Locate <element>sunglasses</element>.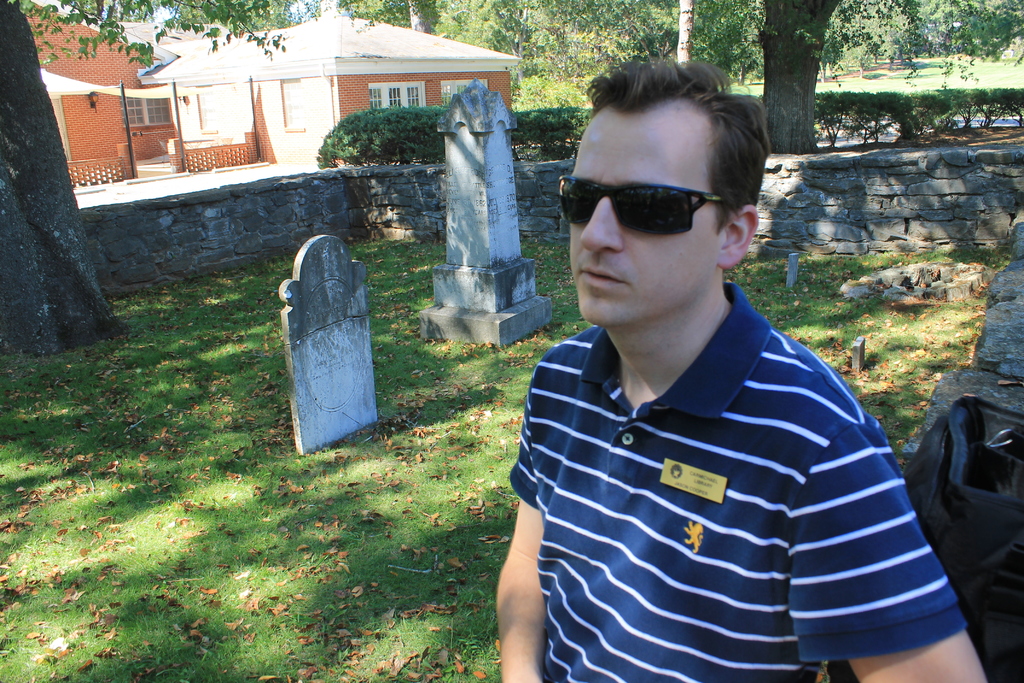
Bounding box: 556/177/726/238.
